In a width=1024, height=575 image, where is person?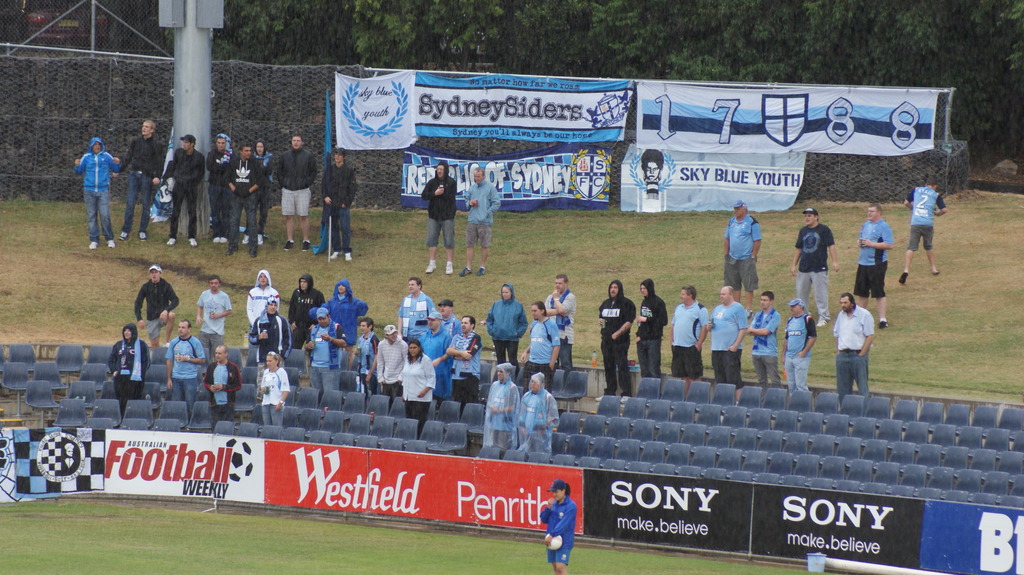
[252, 352, 287, 433].
